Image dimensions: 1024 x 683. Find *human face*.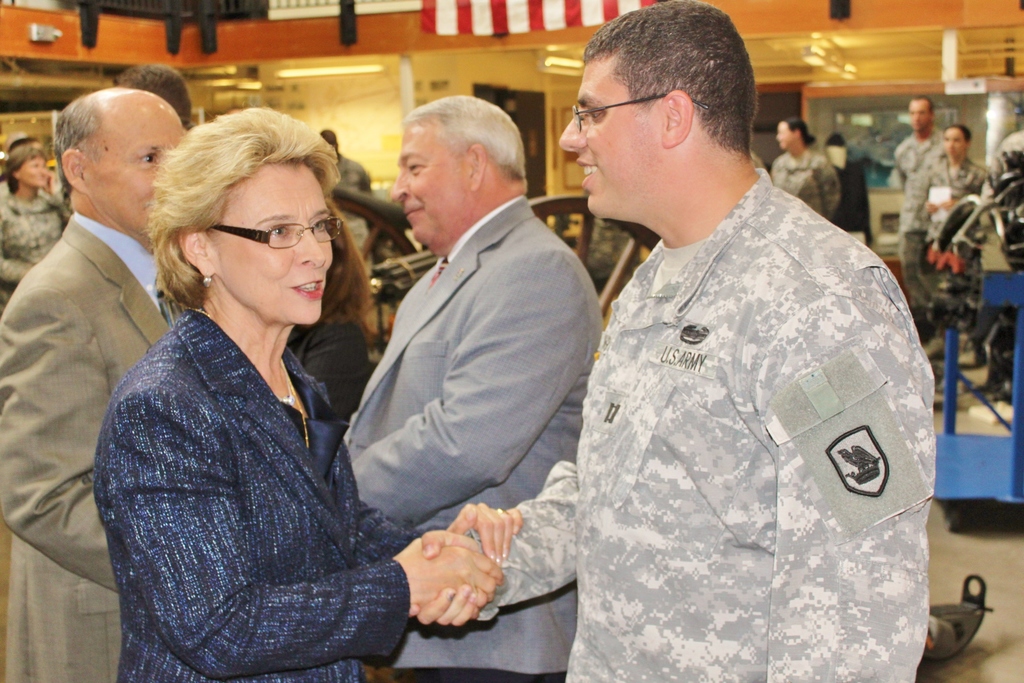
(x1=388, y1=127, x2=468, y2=241).
